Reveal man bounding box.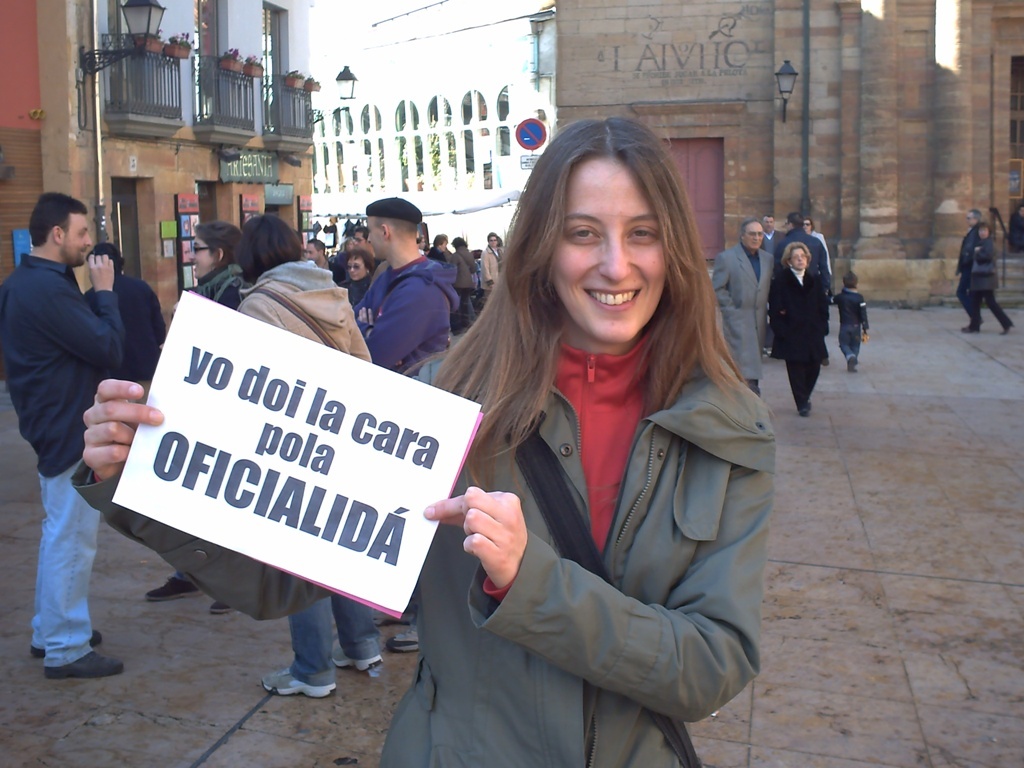
Revealed: [left=351, top=228, right=373, bottom=260].
